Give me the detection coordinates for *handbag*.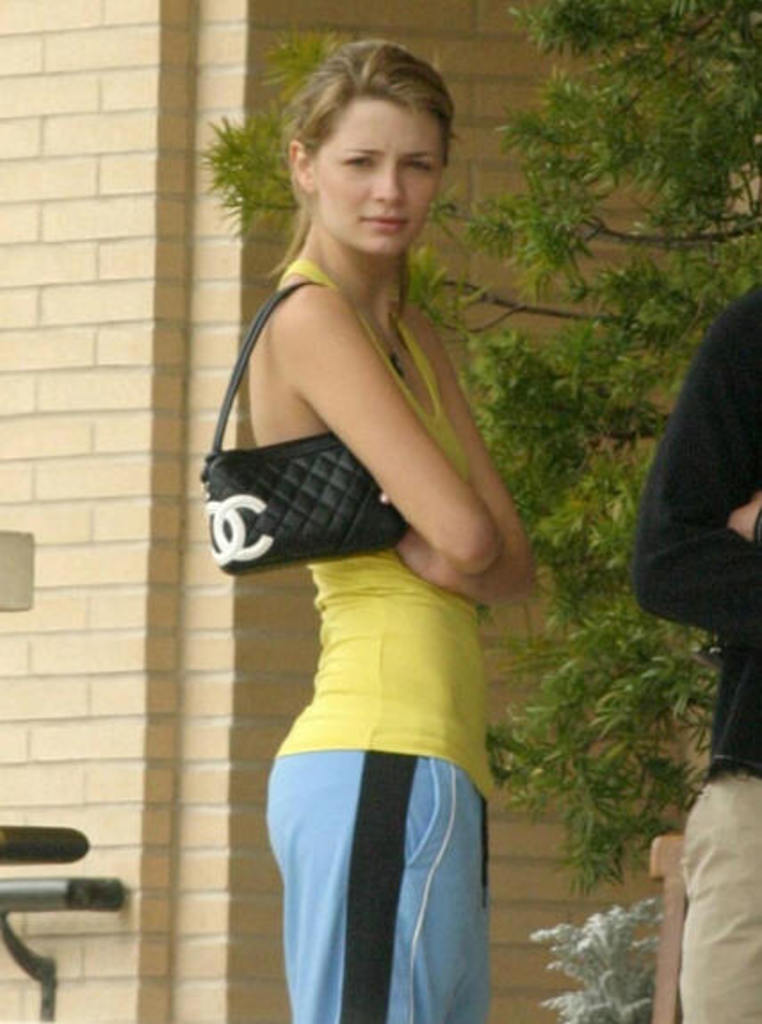
(x1=196, y1=285, x2=406, y2=575).
